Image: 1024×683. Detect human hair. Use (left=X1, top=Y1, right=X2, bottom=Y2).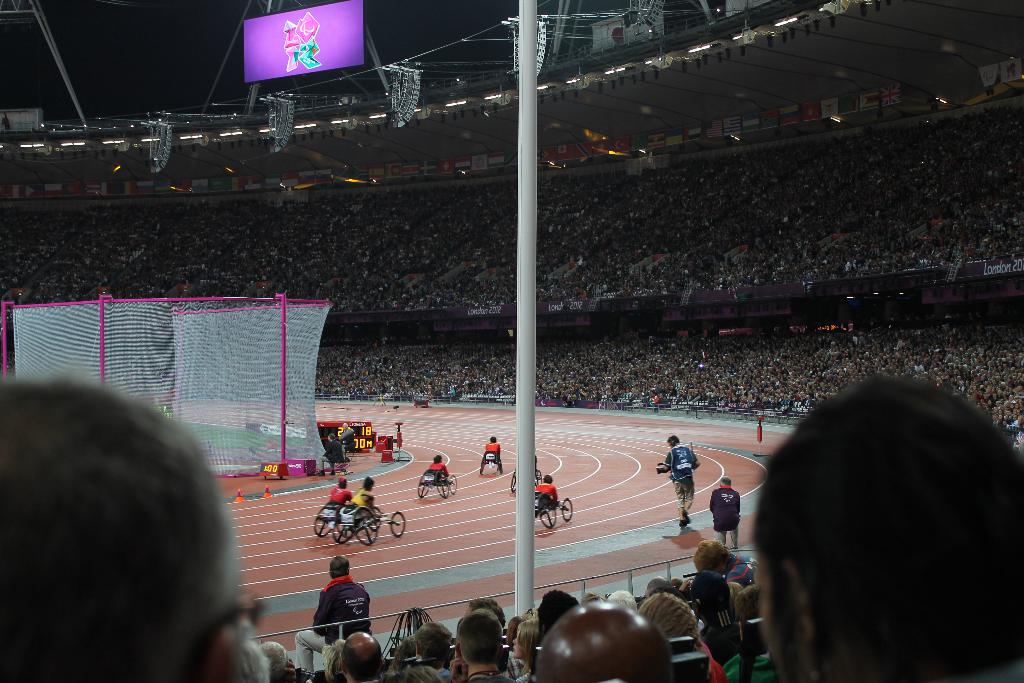
(left=341, top=636, right=381, bottom=682).
